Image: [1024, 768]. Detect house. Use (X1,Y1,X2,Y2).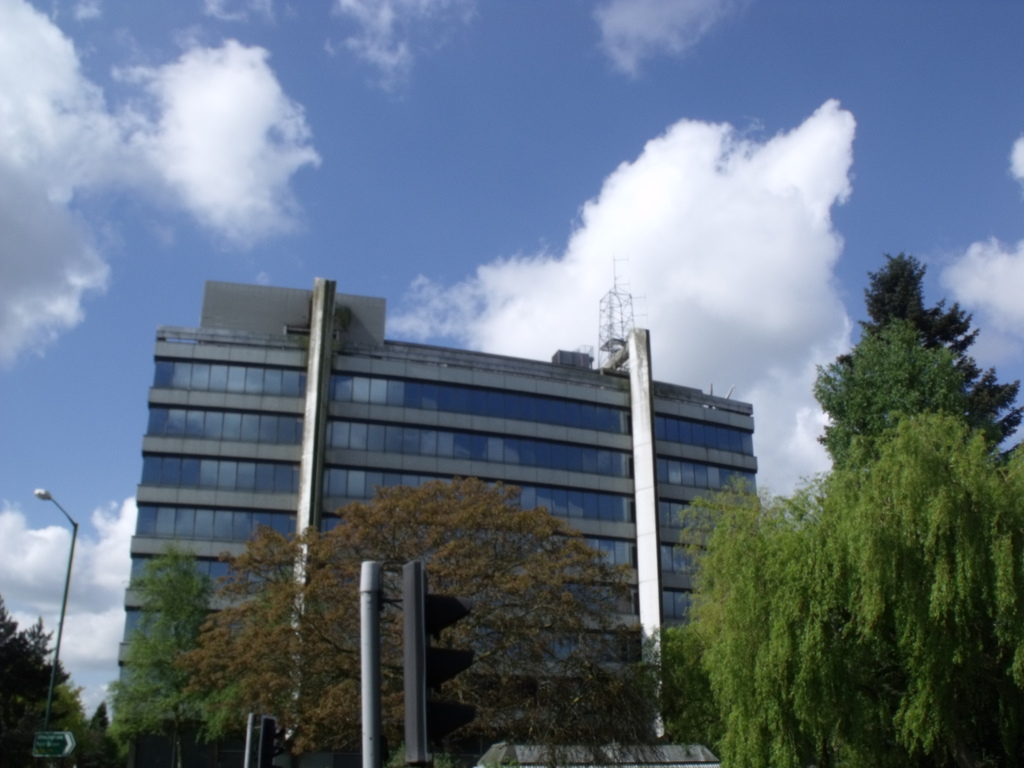
(112,278,758,742).
